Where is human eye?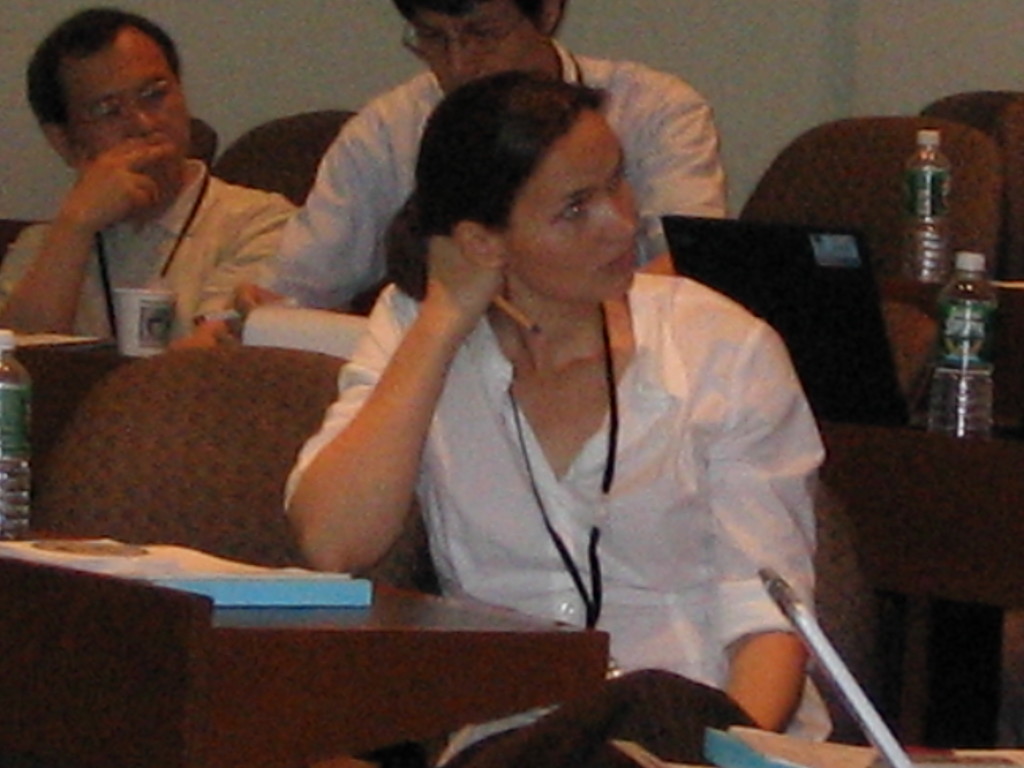
557:200:589:223.
